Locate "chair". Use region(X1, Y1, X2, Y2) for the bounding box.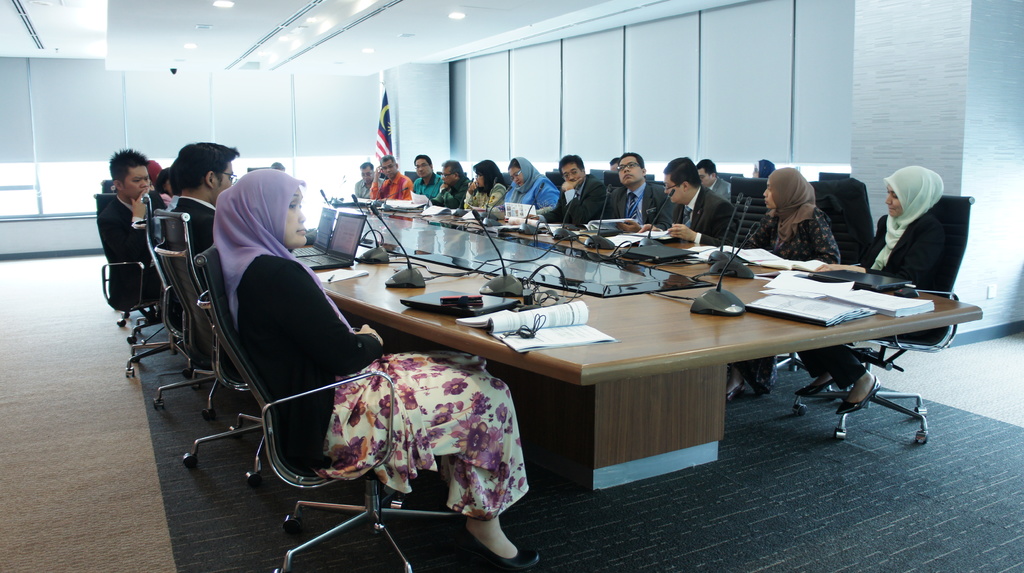
region(187, 246, 470, 572).
